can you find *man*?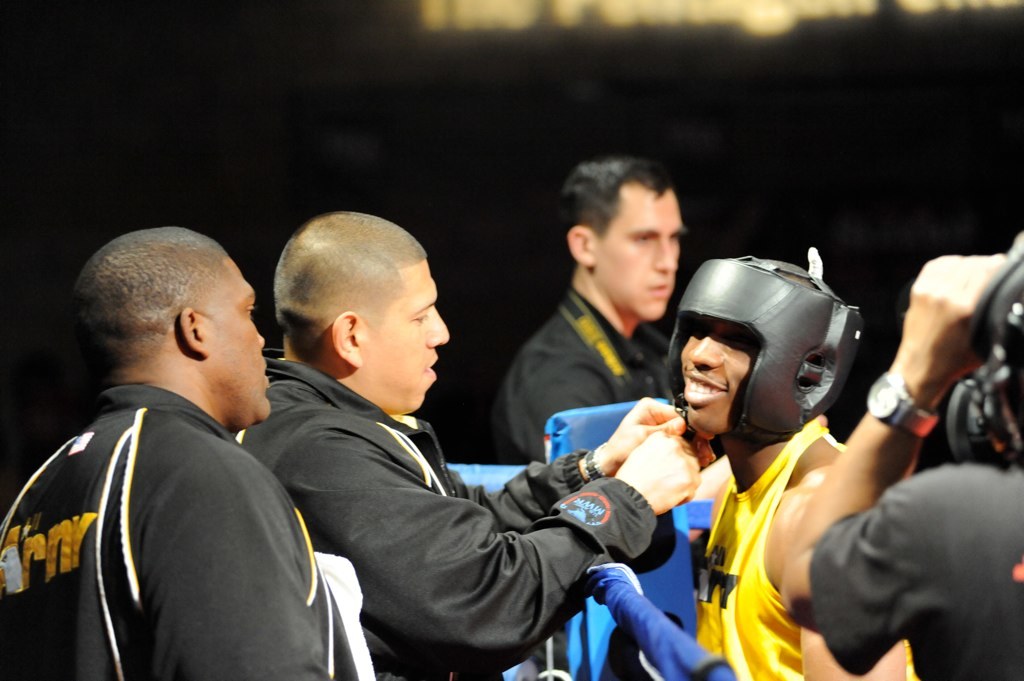
Yes, bounding box: {"left": 489, "top": 152, "right": 675, "bottom": 468}.
